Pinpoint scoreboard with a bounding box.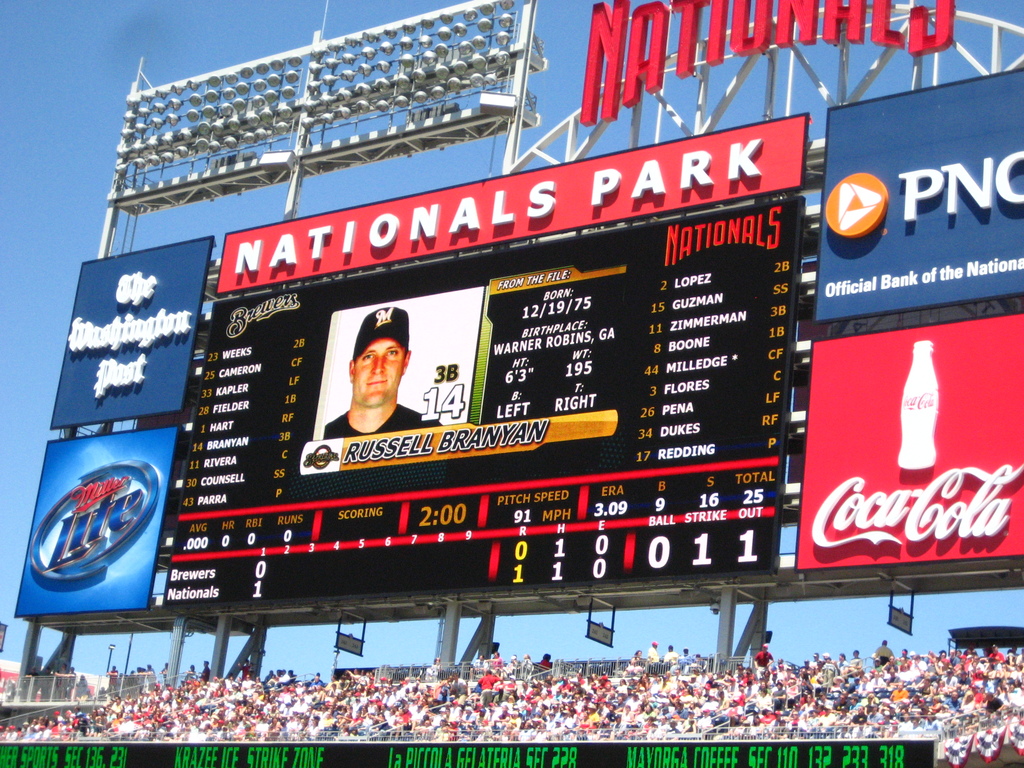
(148,101,809,618).
